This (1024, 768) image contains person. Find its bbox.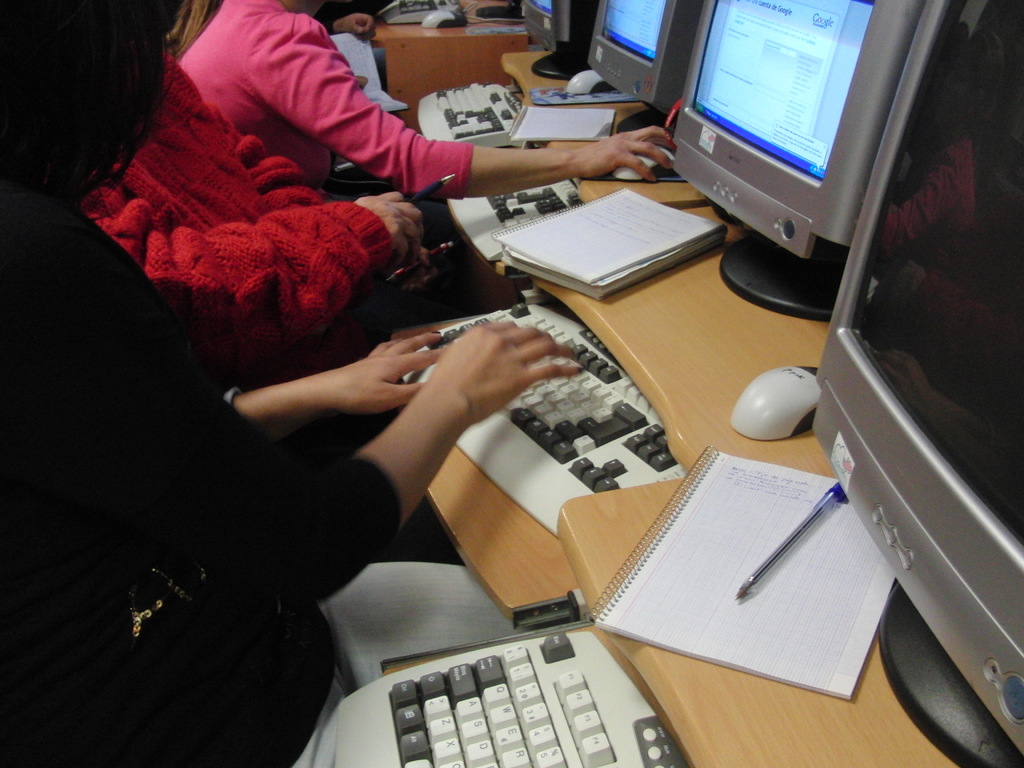
pyautogui.locateOnScreen(2, 2, 581, 767).
